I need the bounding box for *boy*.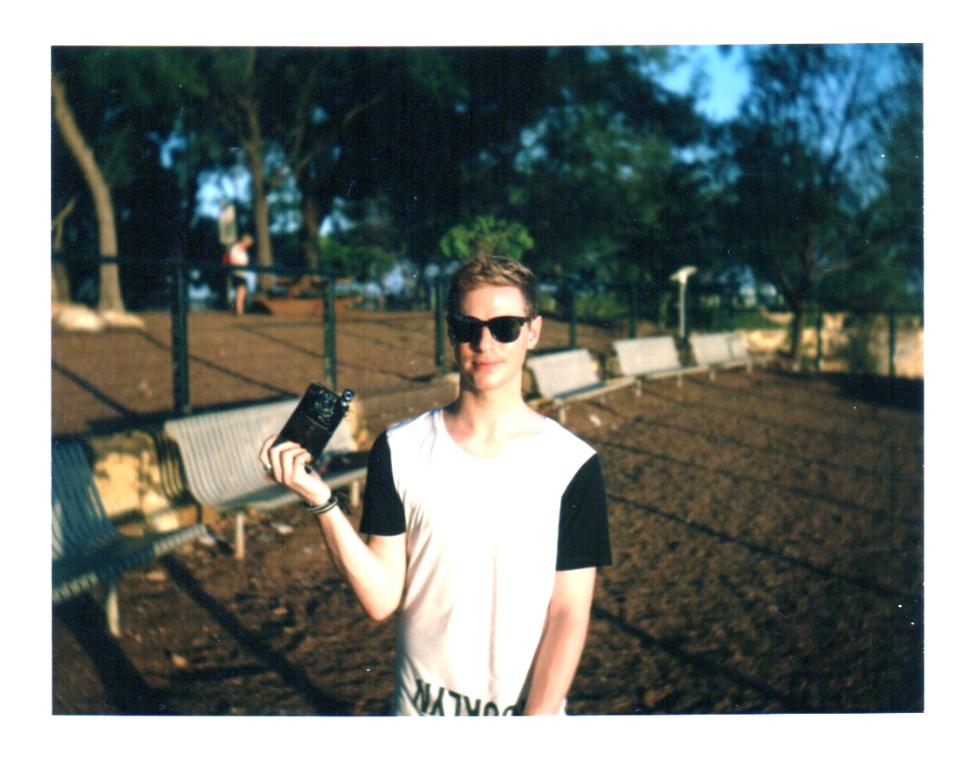
Here it is: bbox(284, 273, 621, 712).
